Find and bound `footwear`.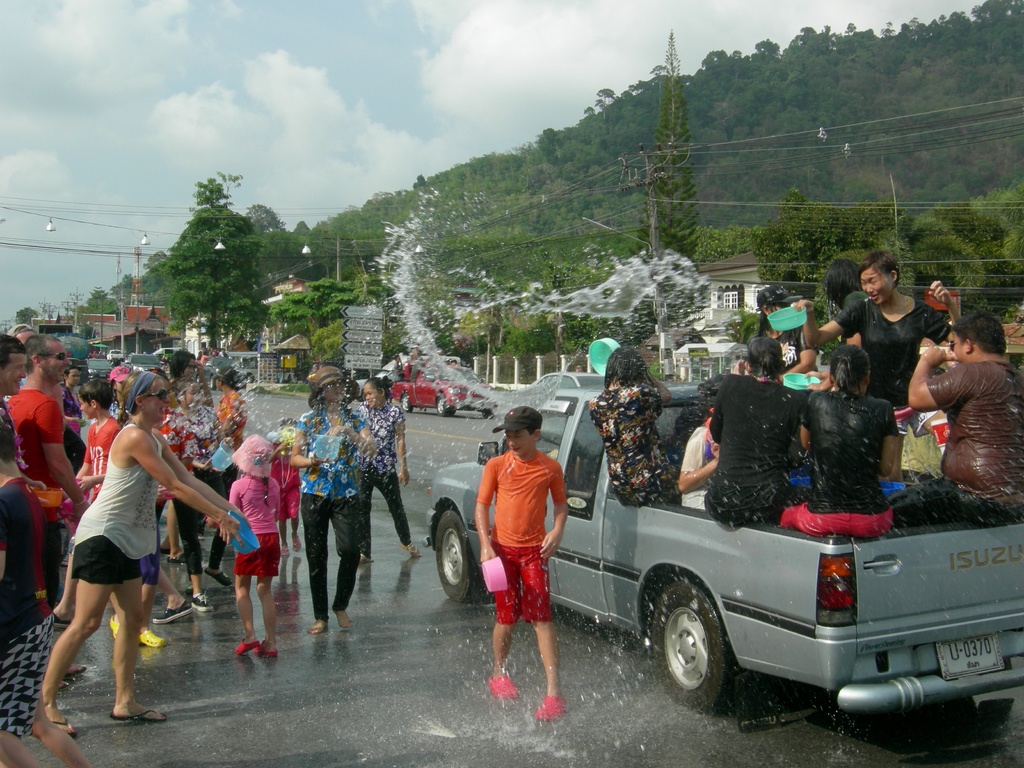
Bound: bbox(56, 663, 95, 684).
